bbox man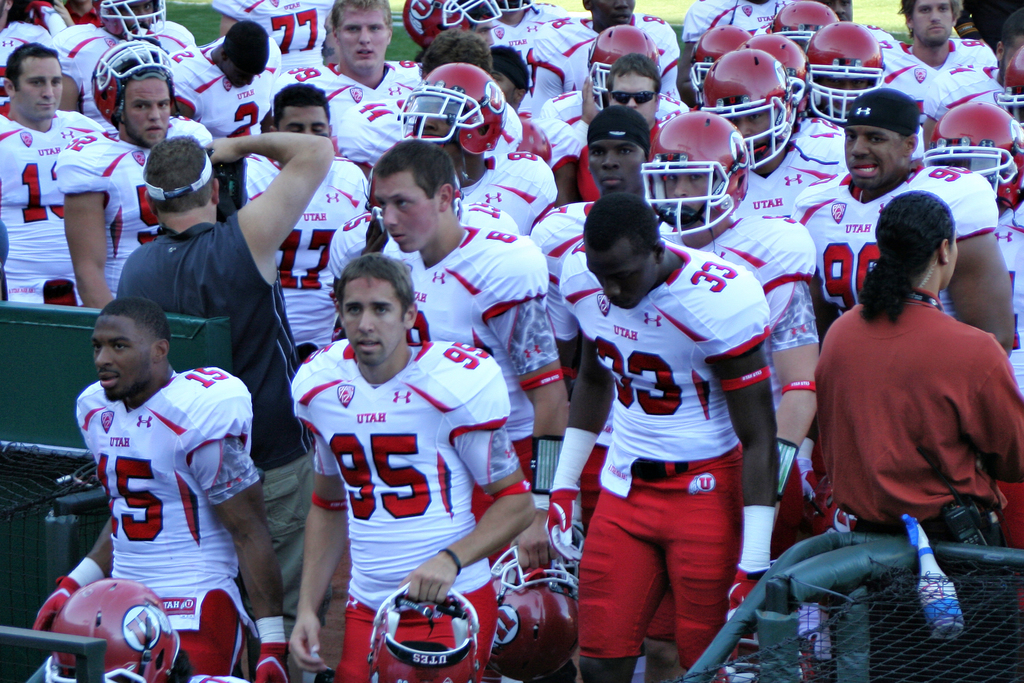
{"left": 278, "top": 0, "right": 420, "bottom": 179}
